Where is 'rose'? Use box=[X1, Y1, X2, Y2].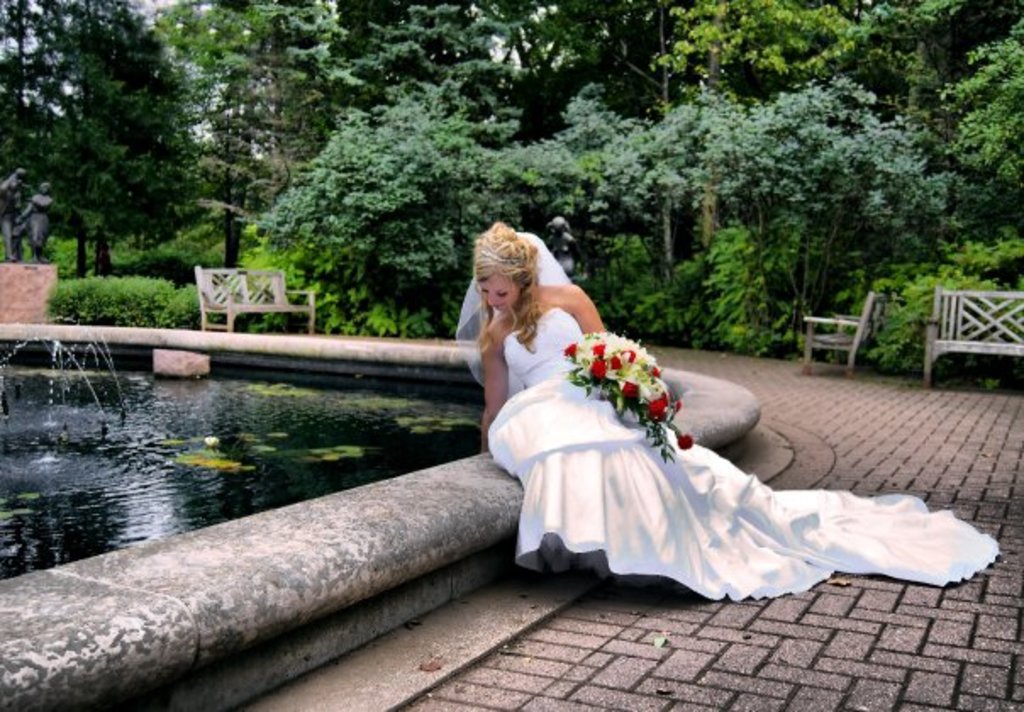
box=[590, 342, 607, 359].
